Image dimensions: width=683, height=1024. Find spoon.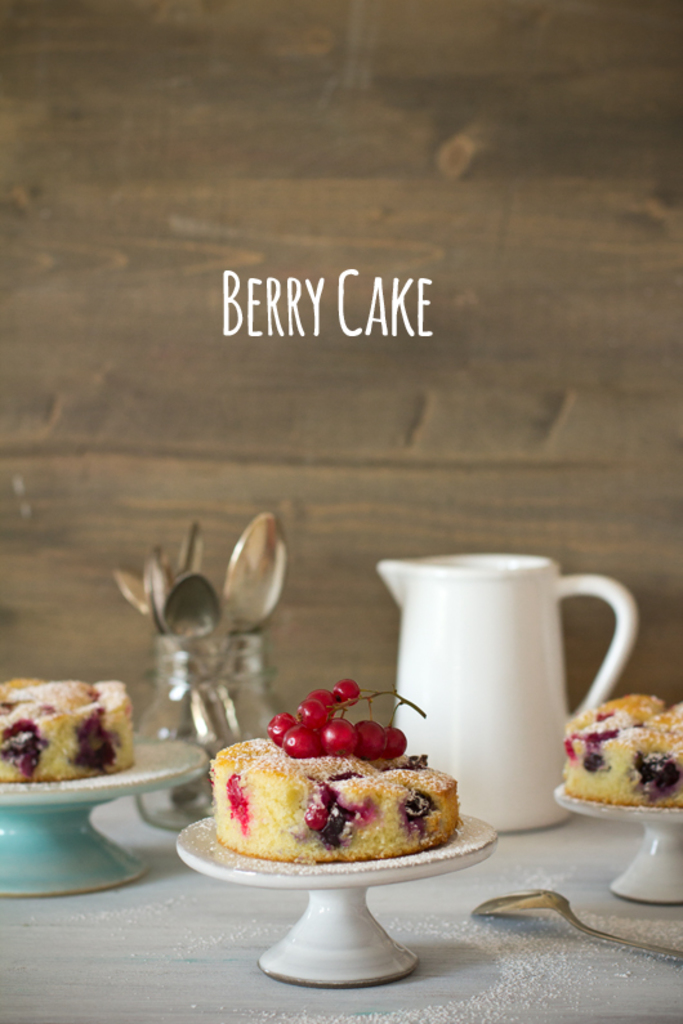
x1=139, y1=547, x2=170, y2=618.
